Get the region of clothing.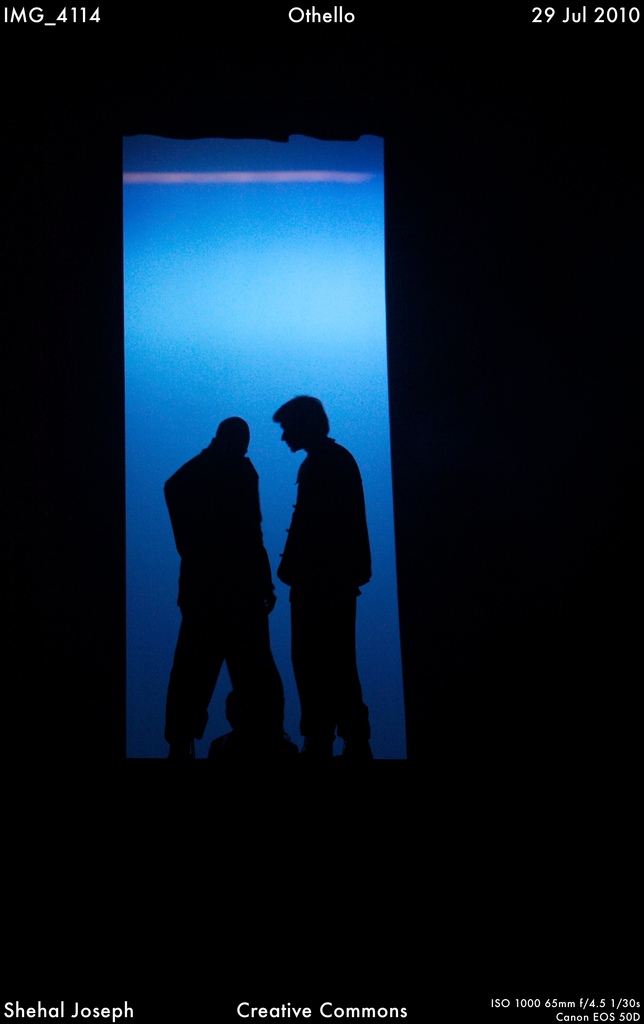
l=166, t=443, r=286, b=735.
